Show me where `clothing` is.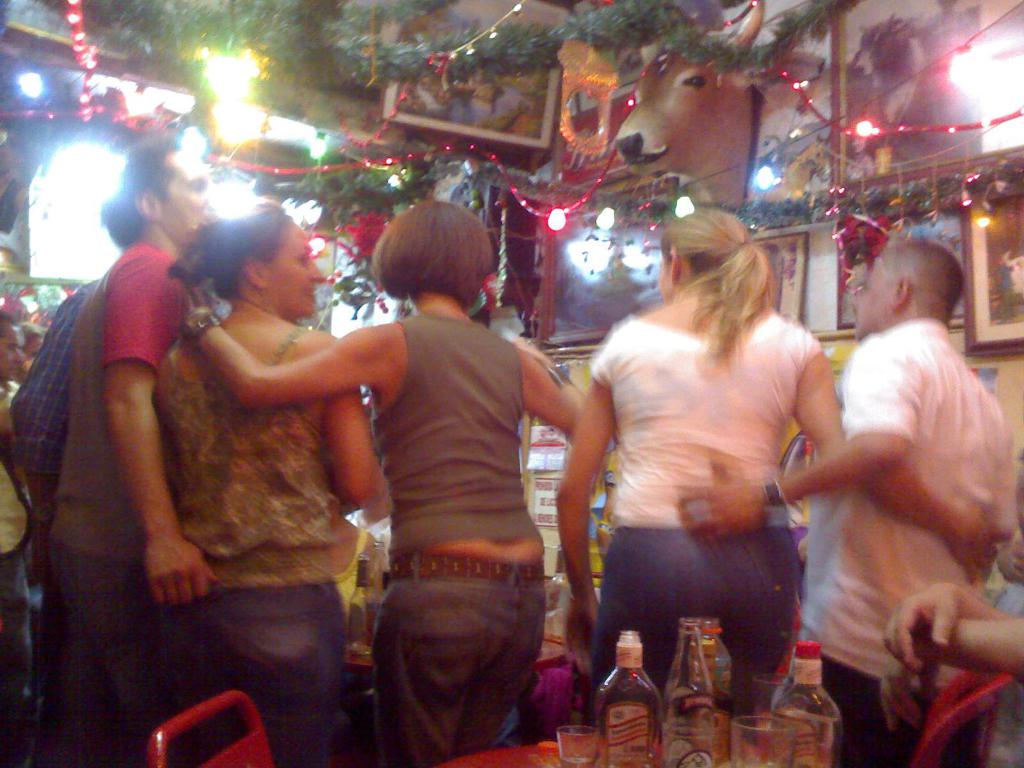
`clothing` is at crop(83, 240, 225, 381).
